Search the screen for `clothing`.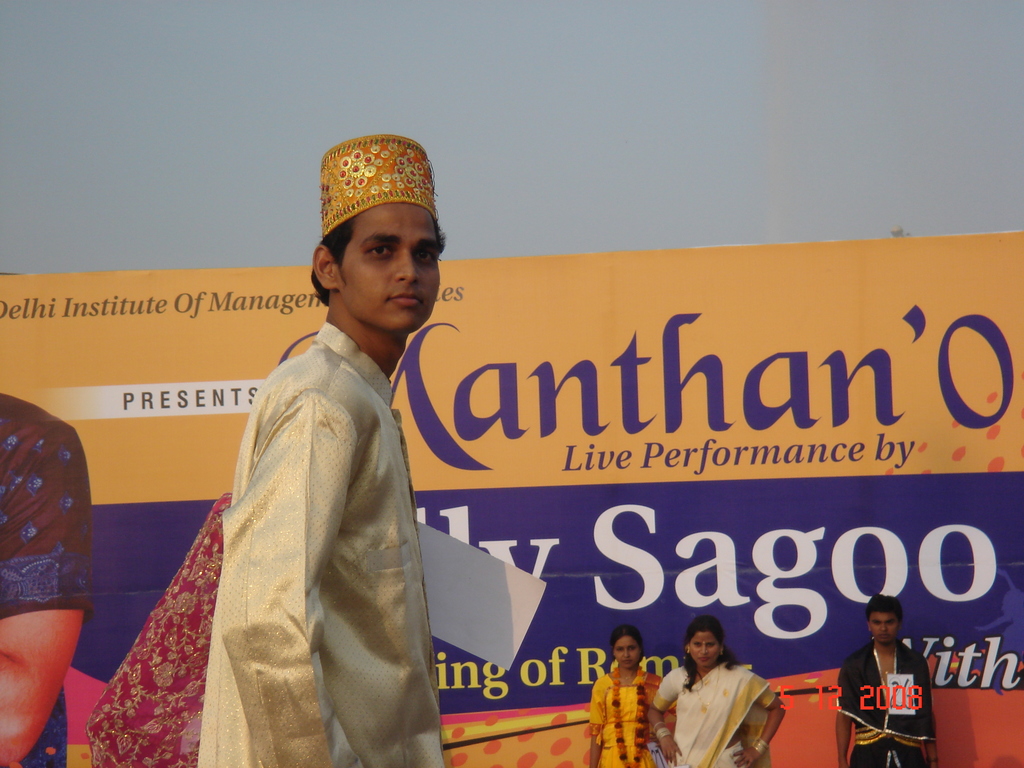
Found at x1=836 y1=640 x2=927 y2=767.
